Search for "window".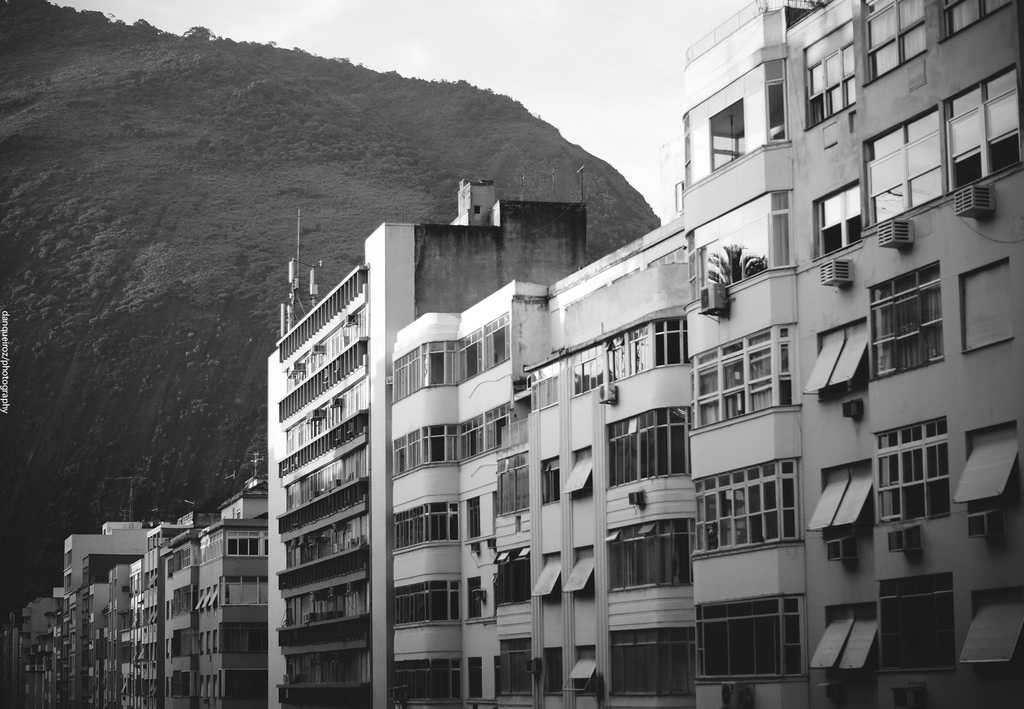
Found at 467/653/483/702.
